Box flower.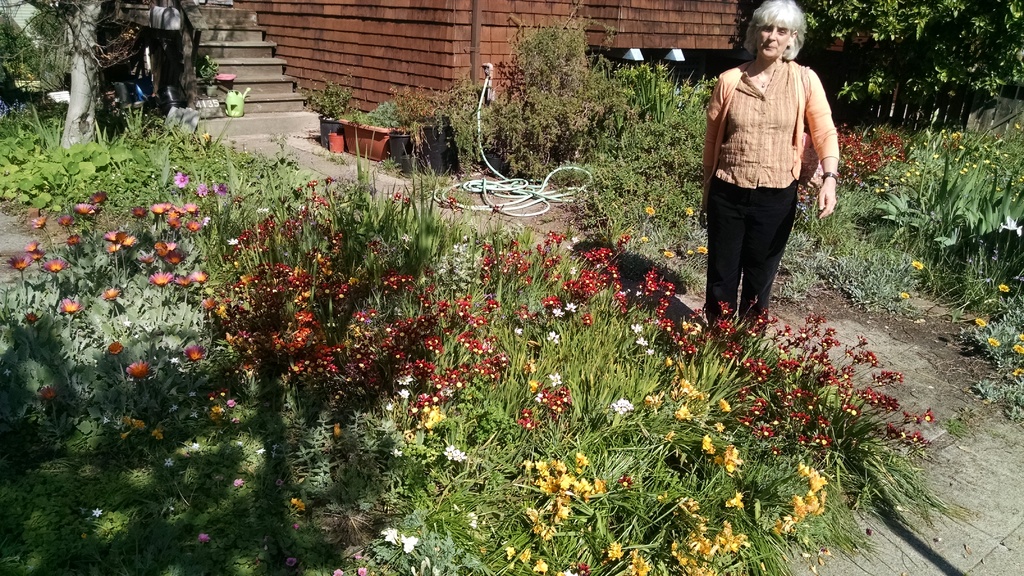
bbox(908, 113, 1023, 201).
